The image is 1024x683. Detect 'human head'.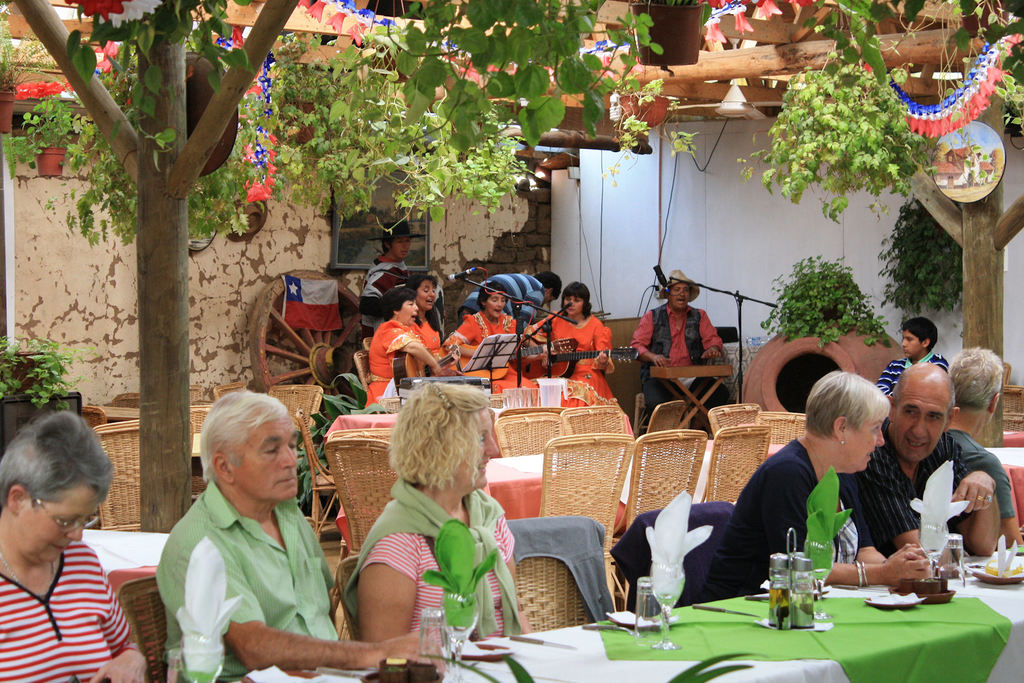
Detection: (662, 281, 690, 307).
